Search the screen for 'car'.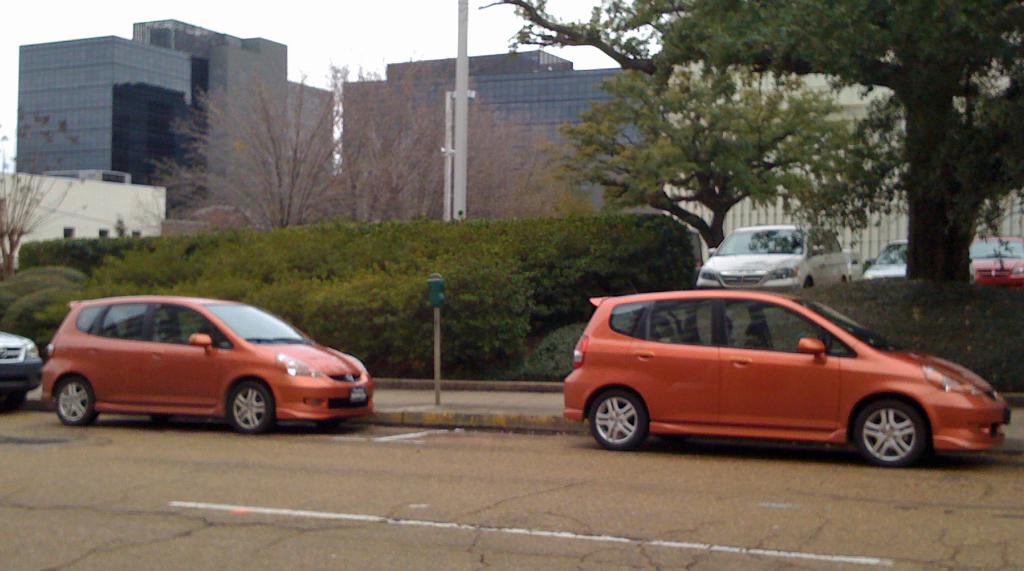
Found at 559/285/1003/467.
